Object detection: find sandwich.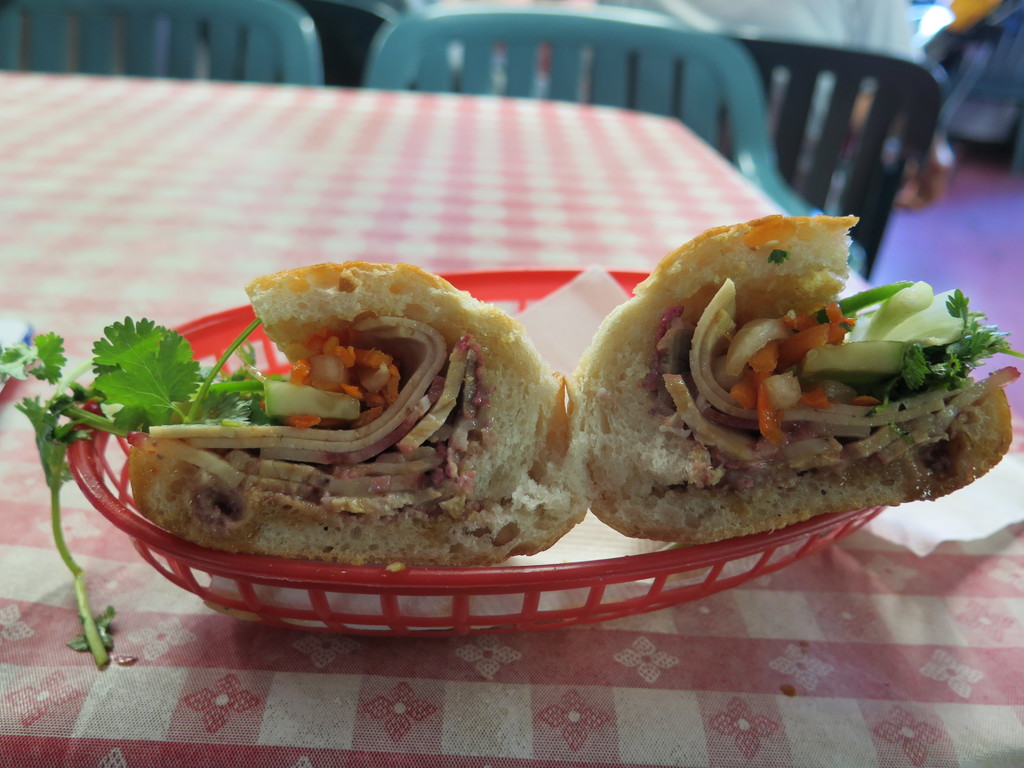
577 214 1023 545.
